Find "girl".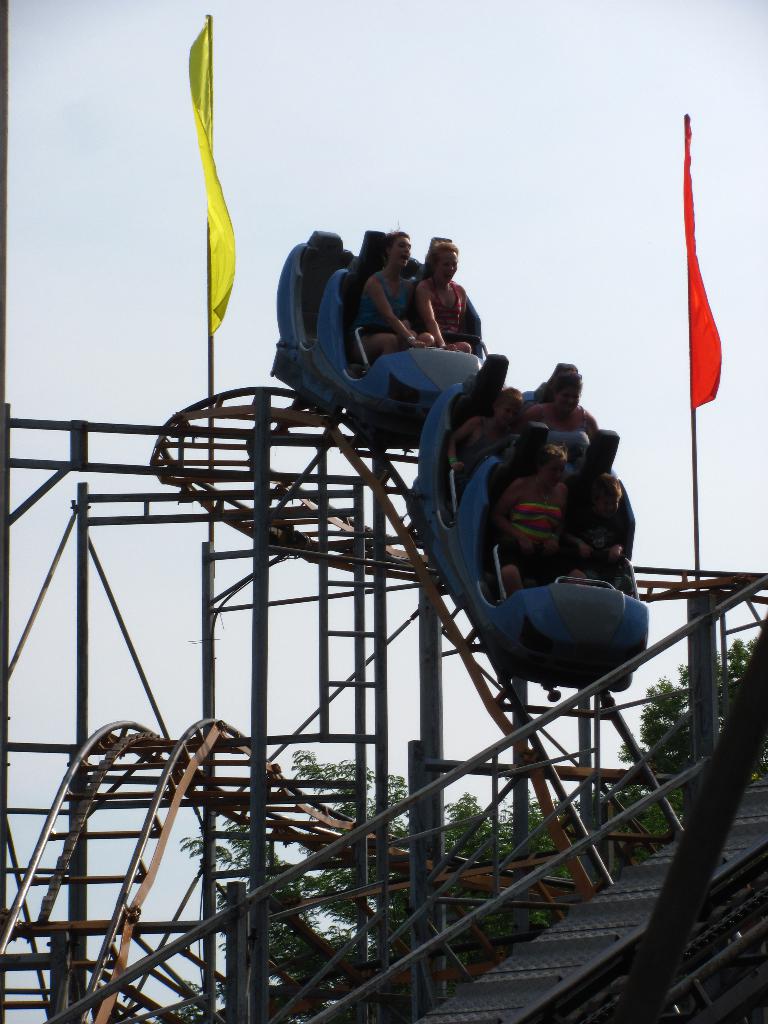
360,230,441,354.
